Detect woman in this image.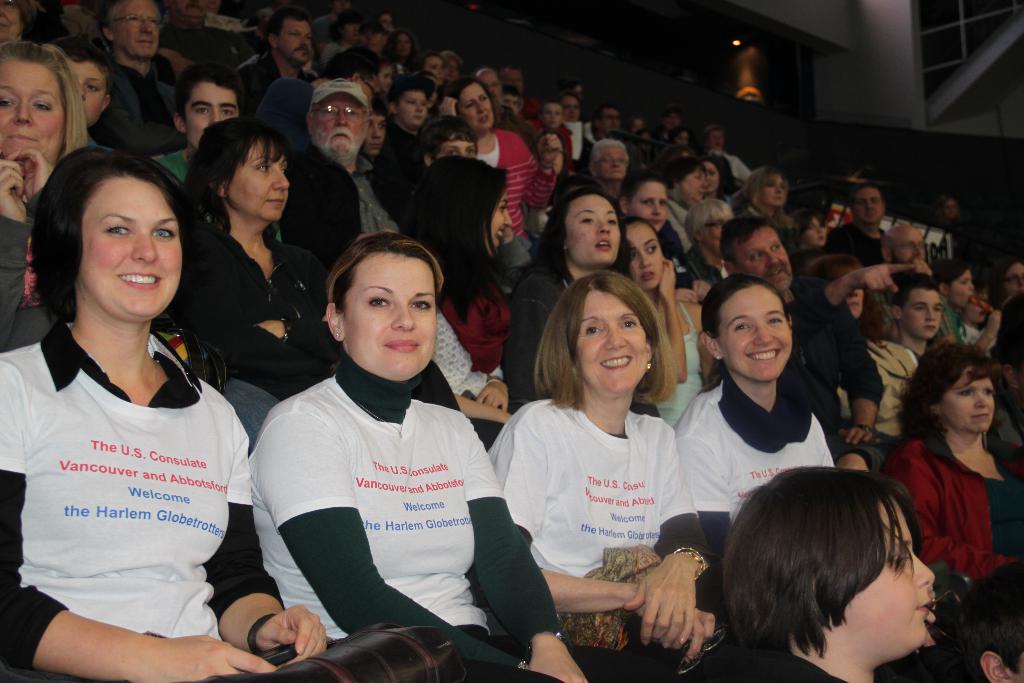
Detection: pyautogui.locateOnScreen(460, 76, 561, 233).
